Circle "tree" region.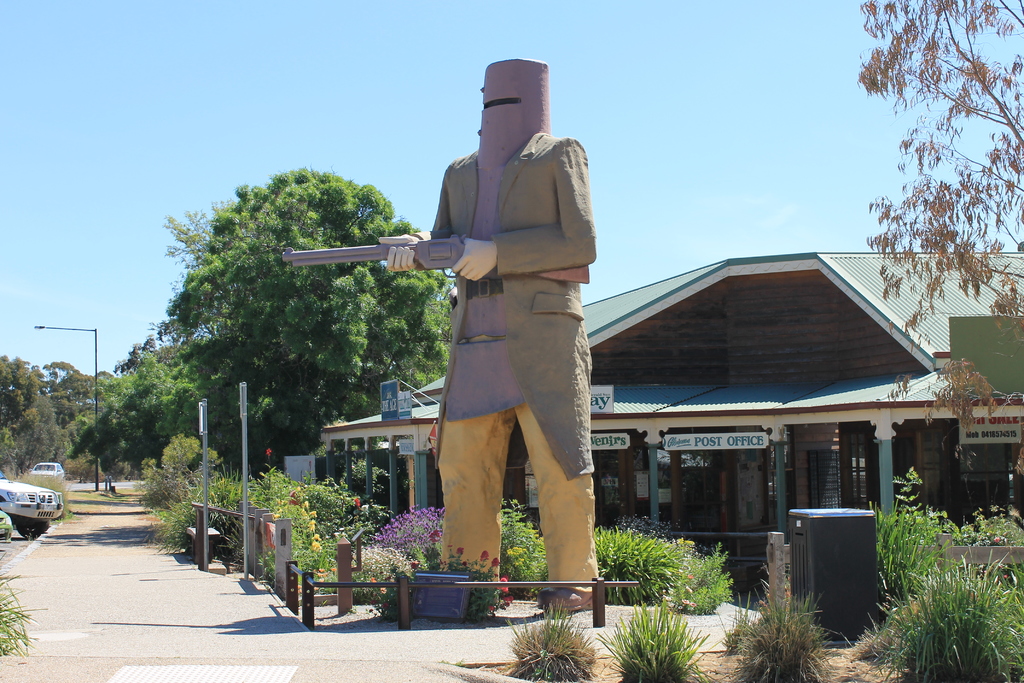
Region: Rect(160, 162, 458, 468).
